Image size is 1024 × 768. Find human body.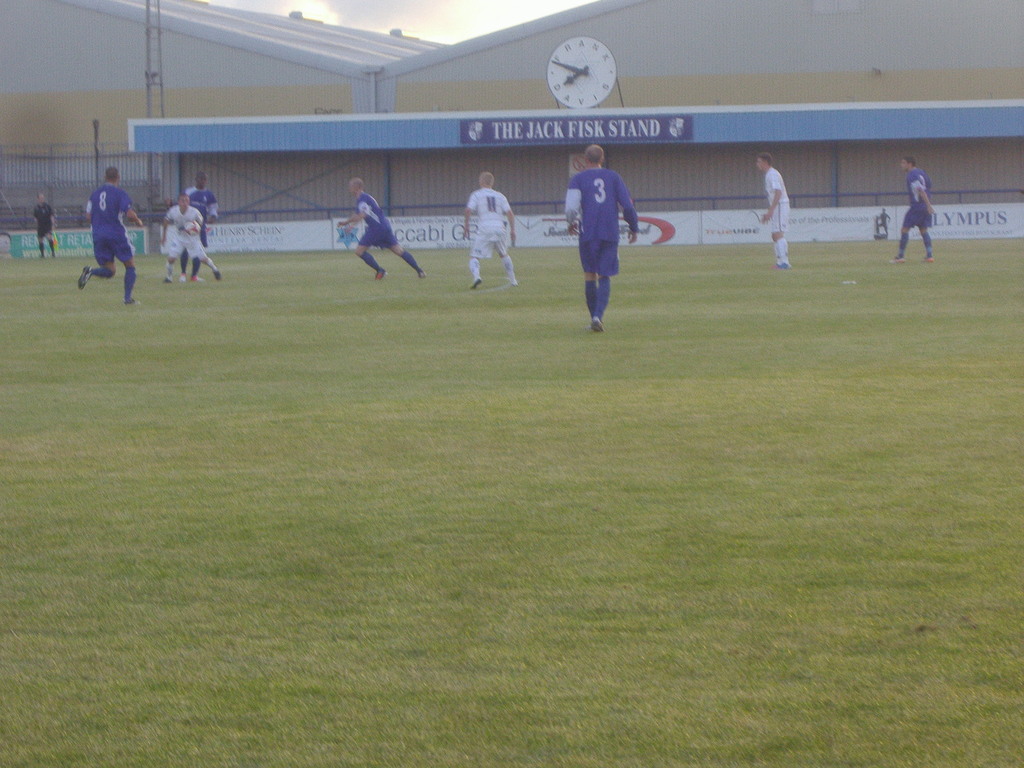
x1=460 y1=190 x2=521 y2=285.
